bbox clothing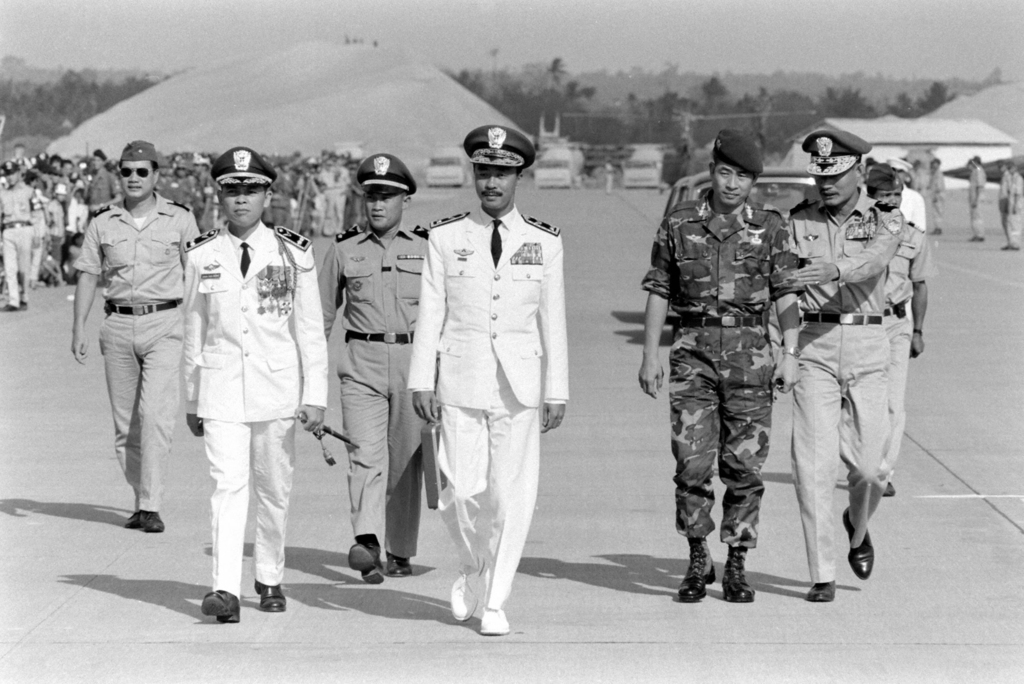
bbox(781, 186, 902, 580)
